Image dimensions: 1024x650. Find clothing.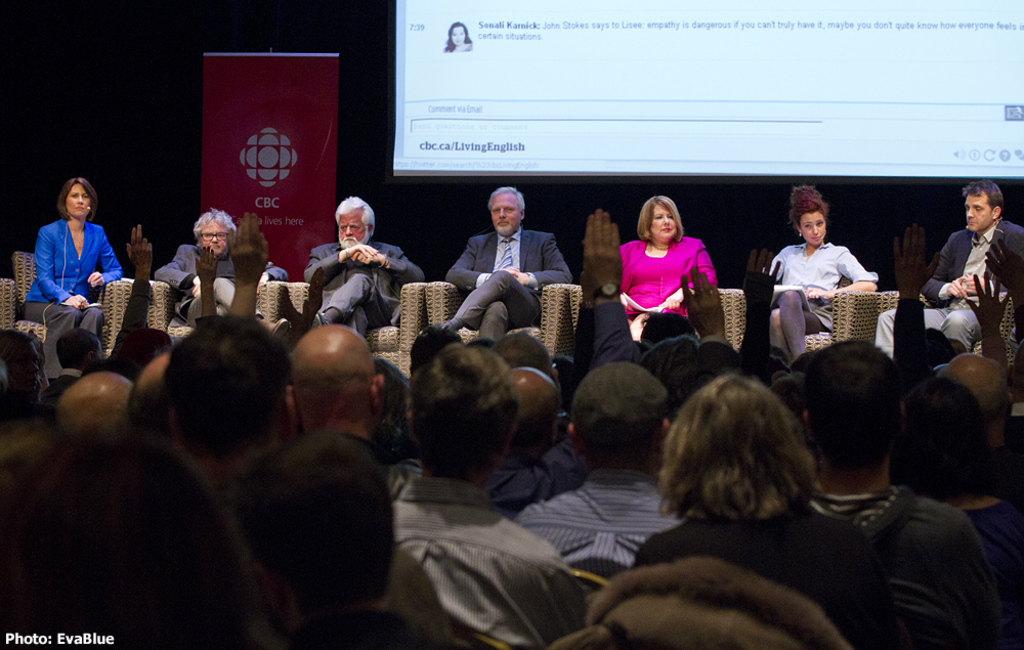
949,494,1023,649.
